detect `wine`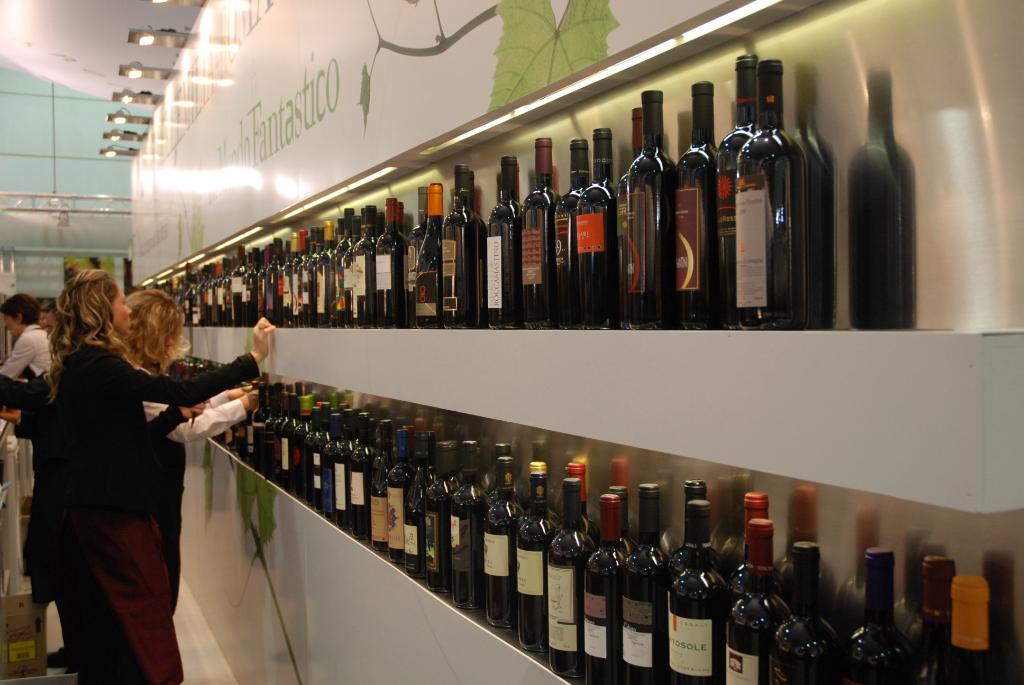
l=371, t=421, r=398, b=550
